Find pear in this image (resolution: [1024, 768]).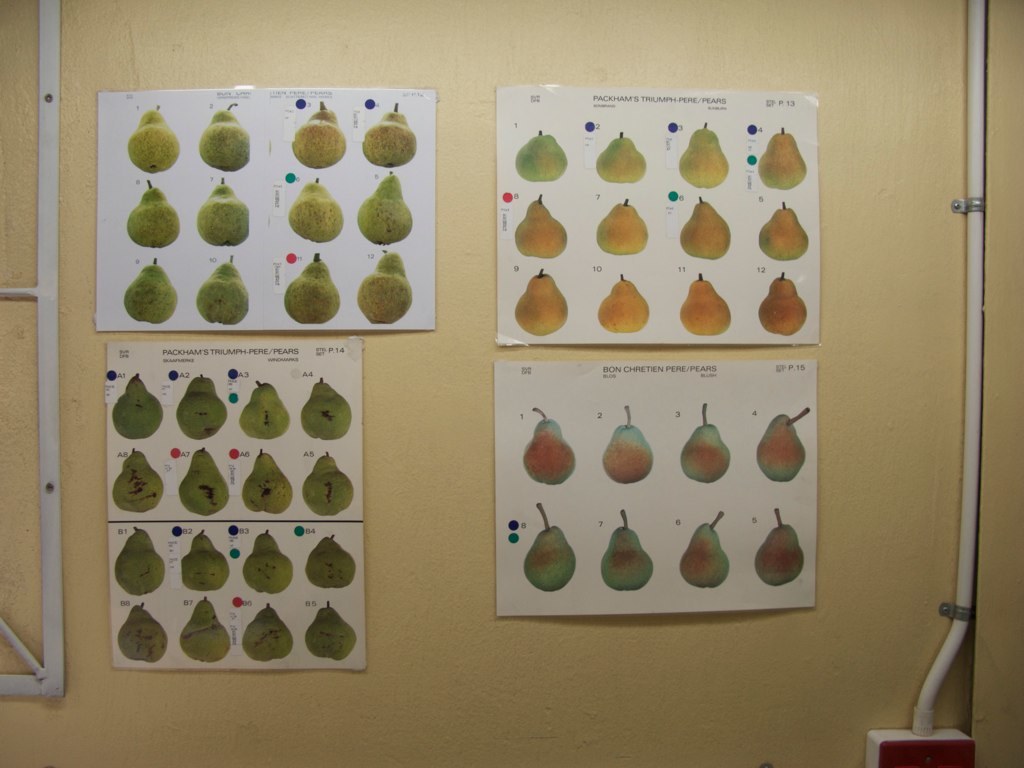
region(358, 251, 415, 324).
